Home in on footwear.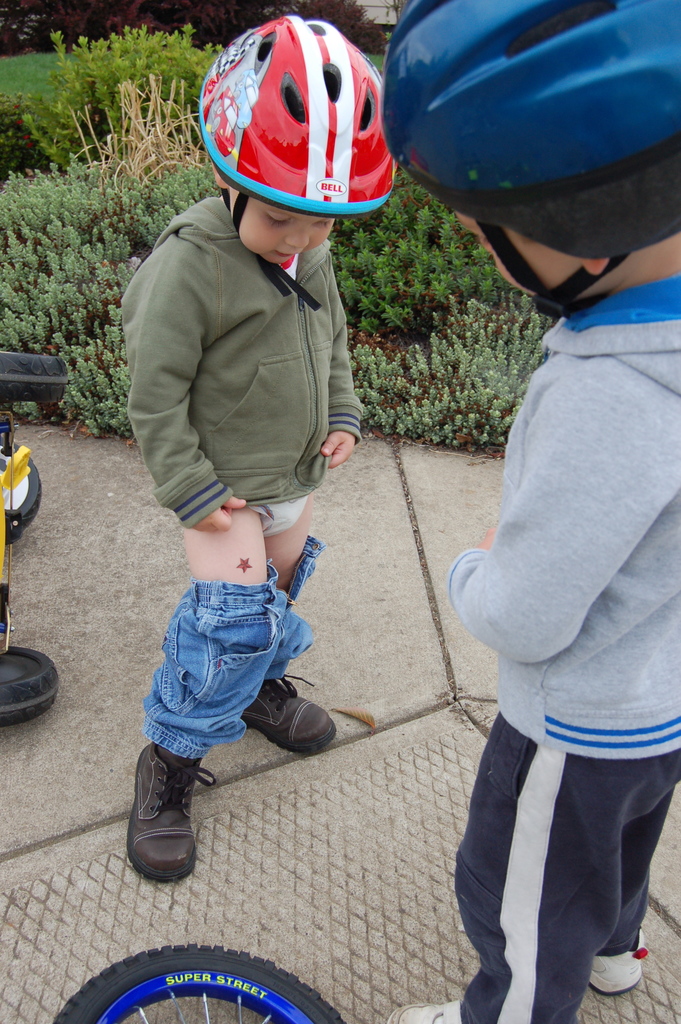
Homed in at bbox=[396, 1001, 463, 1023].
